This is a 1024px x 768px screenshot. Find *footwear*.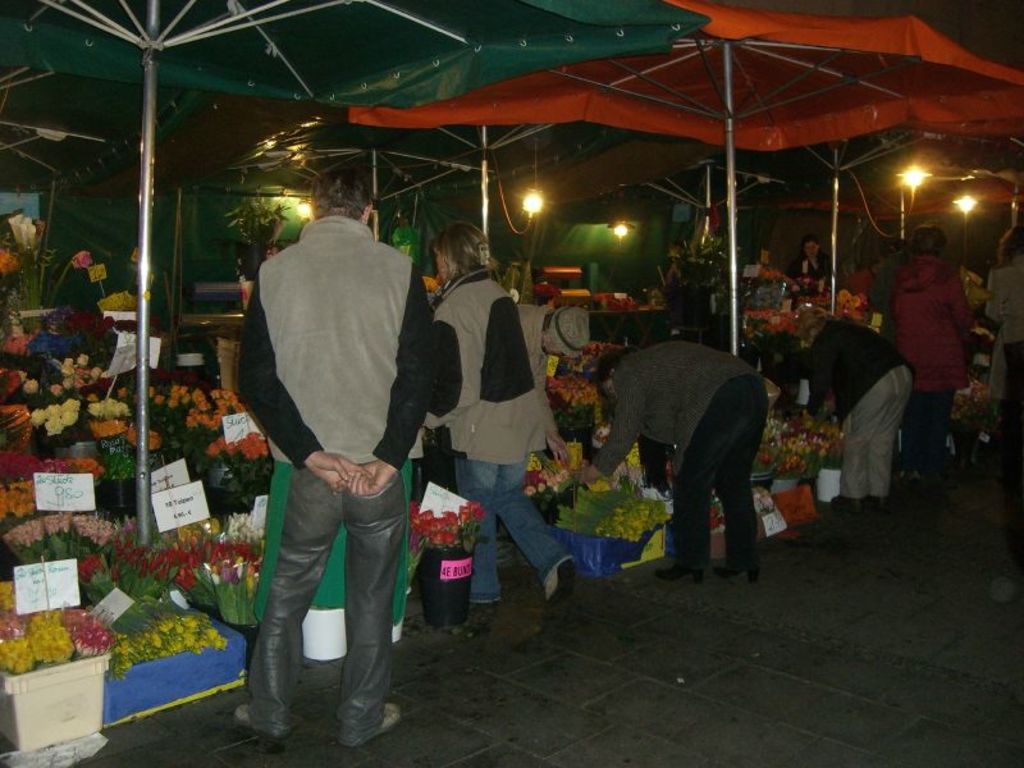
Bounding box: select_region(547, 548, 582, 616).
